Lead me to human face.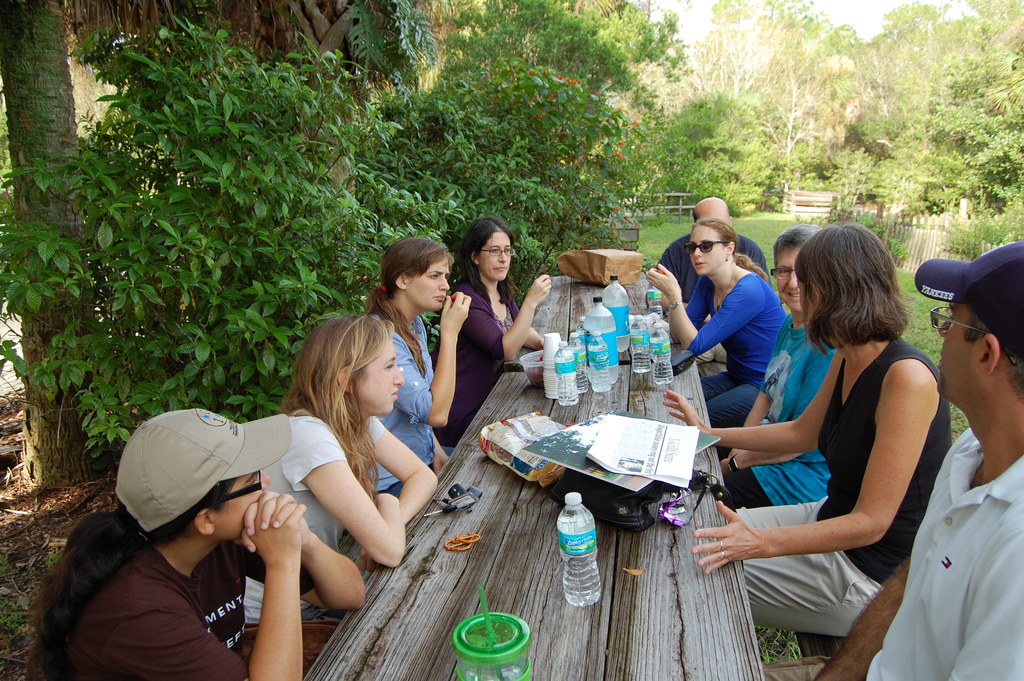
Lead to [x1=690, y1=231, x2=726, y2=271].
